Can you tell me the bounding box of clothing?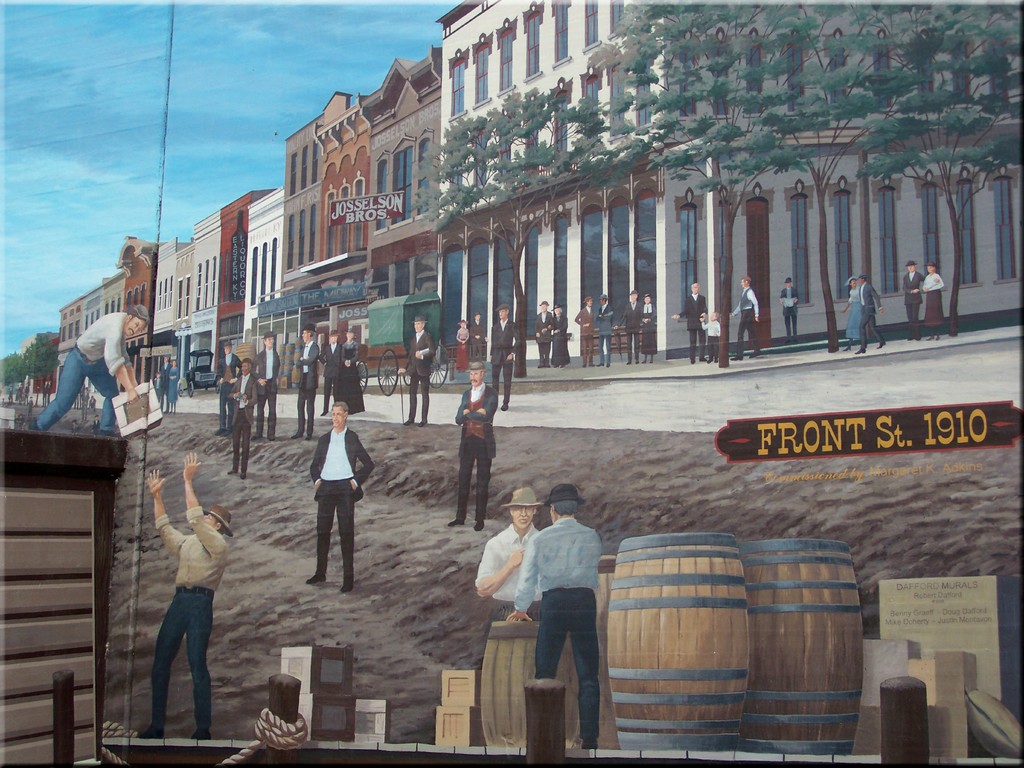
Rect(504, 488, 612, 722).
